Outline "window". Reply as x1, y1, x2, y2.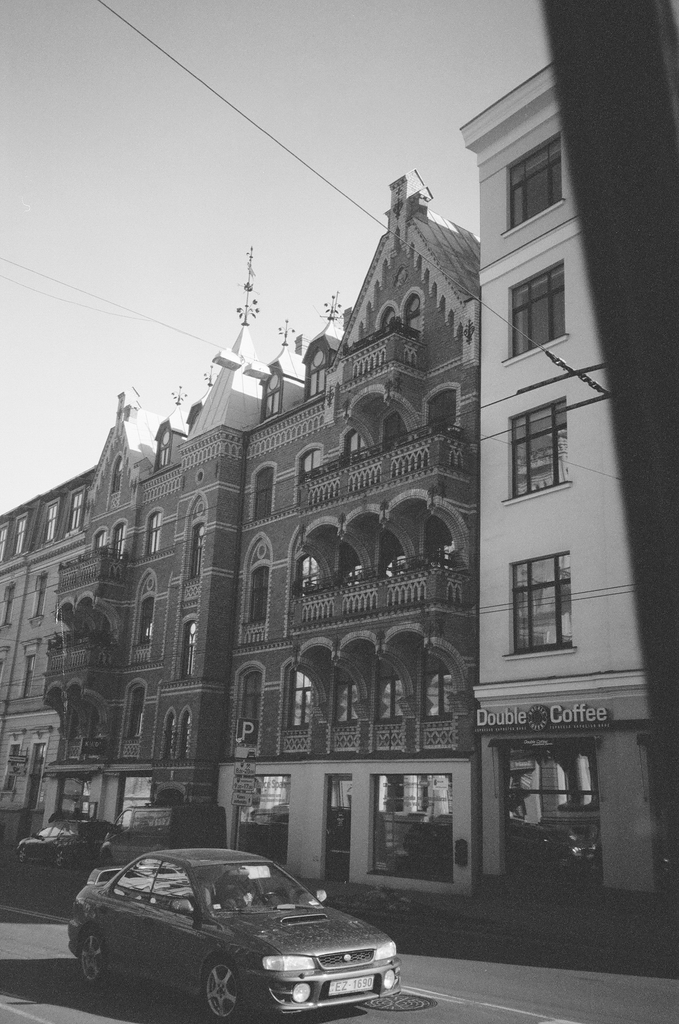
496, 131, 563, 237.
